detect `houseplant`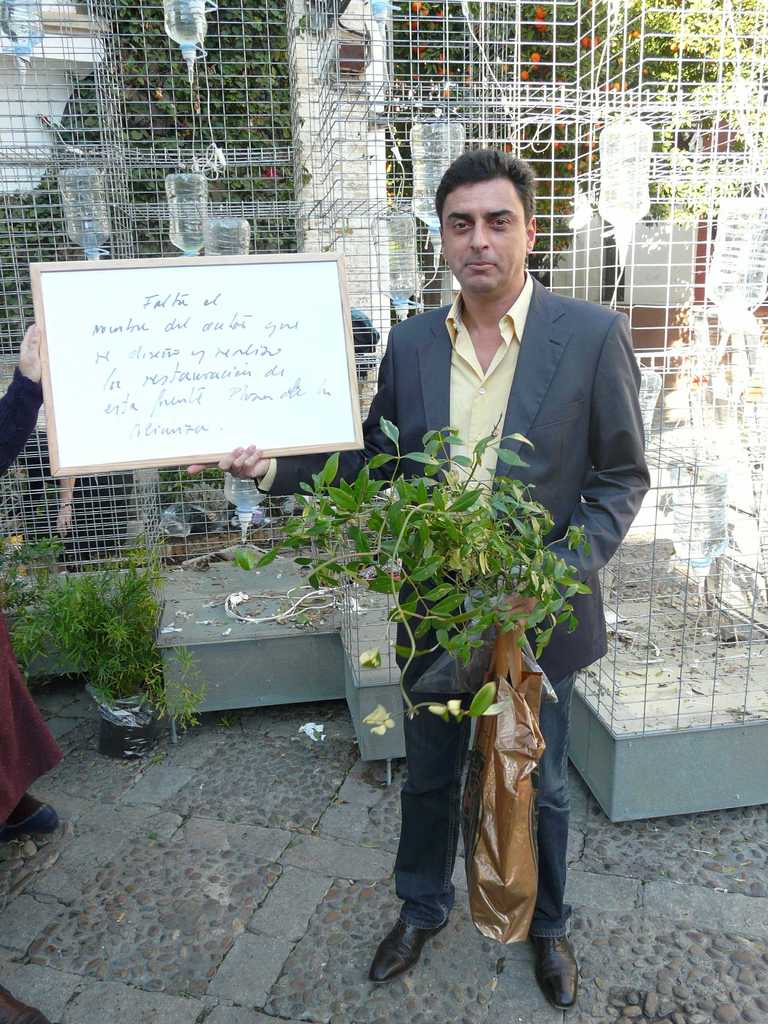
<region>0, 527, 206, 765</region>
